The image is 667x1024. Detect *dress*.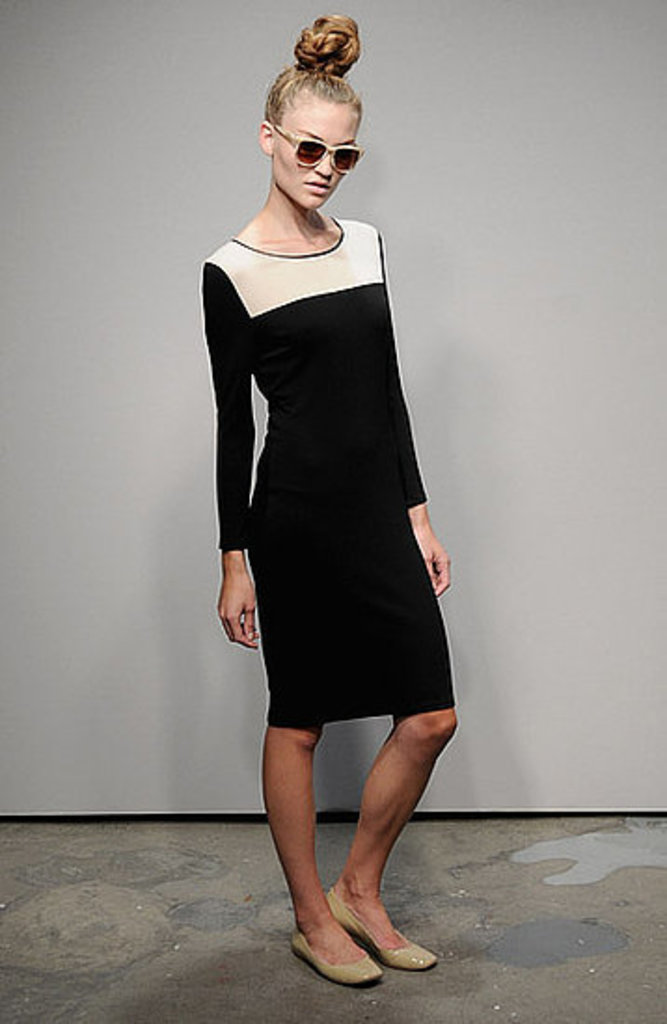
Detection: [x1=199, y1=212, x2=455, y2=726].
